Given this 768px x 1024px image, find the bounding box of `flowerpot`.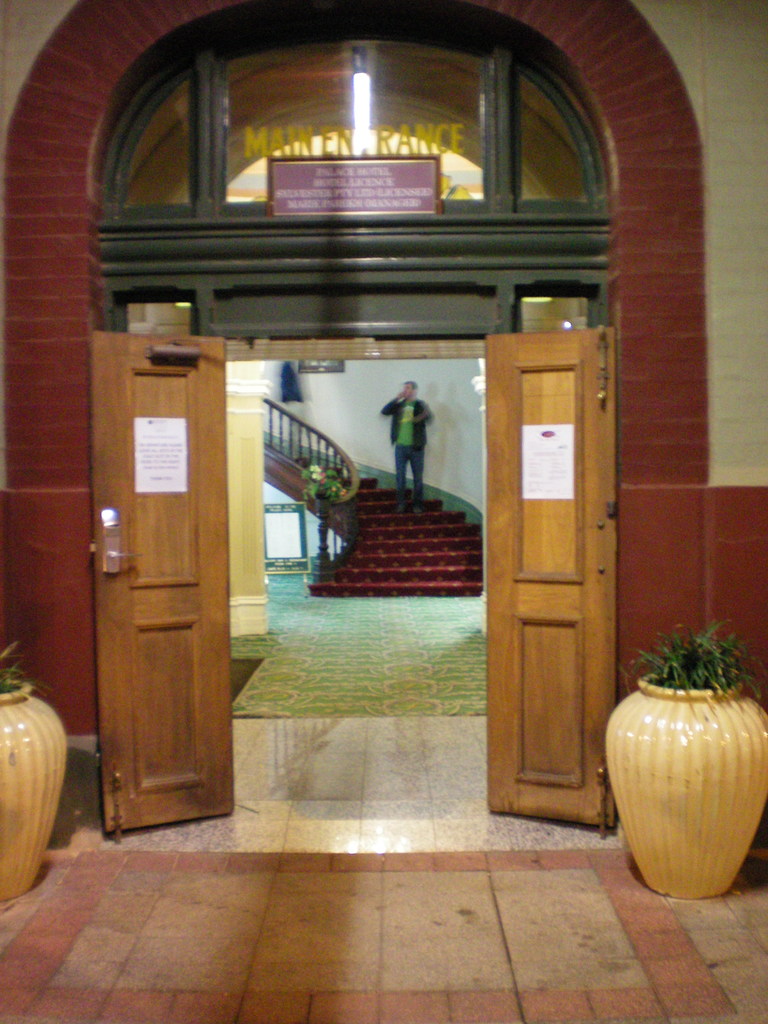
614/634/760/899.
